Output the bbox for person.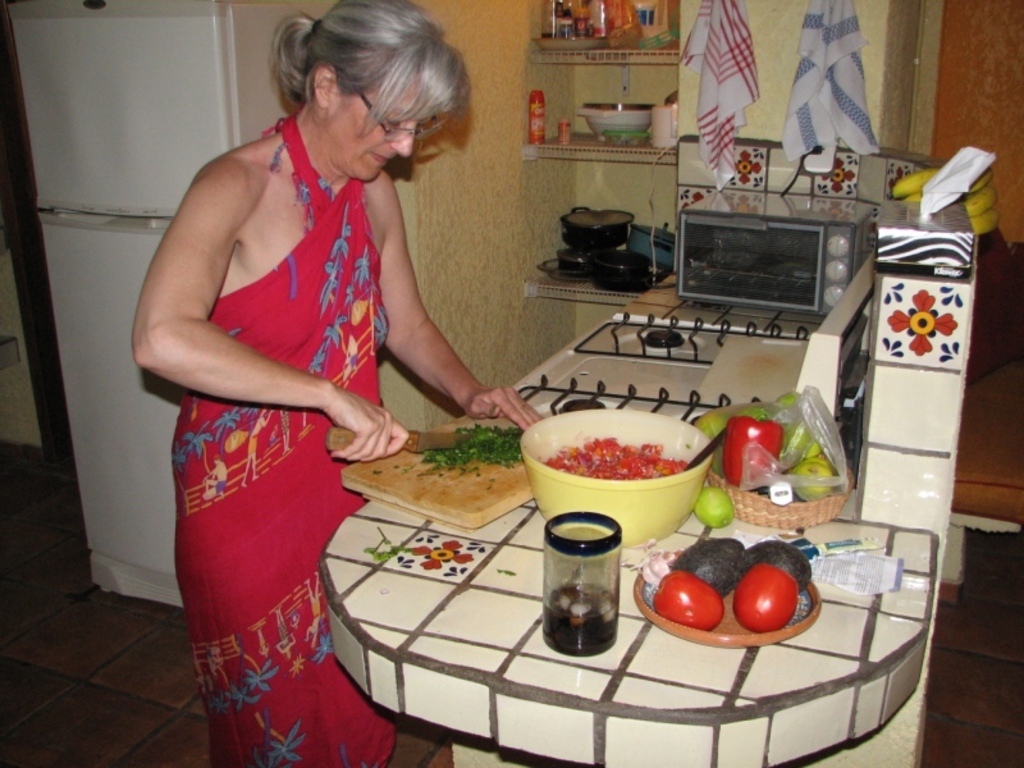
125, 0, 547, 767.
